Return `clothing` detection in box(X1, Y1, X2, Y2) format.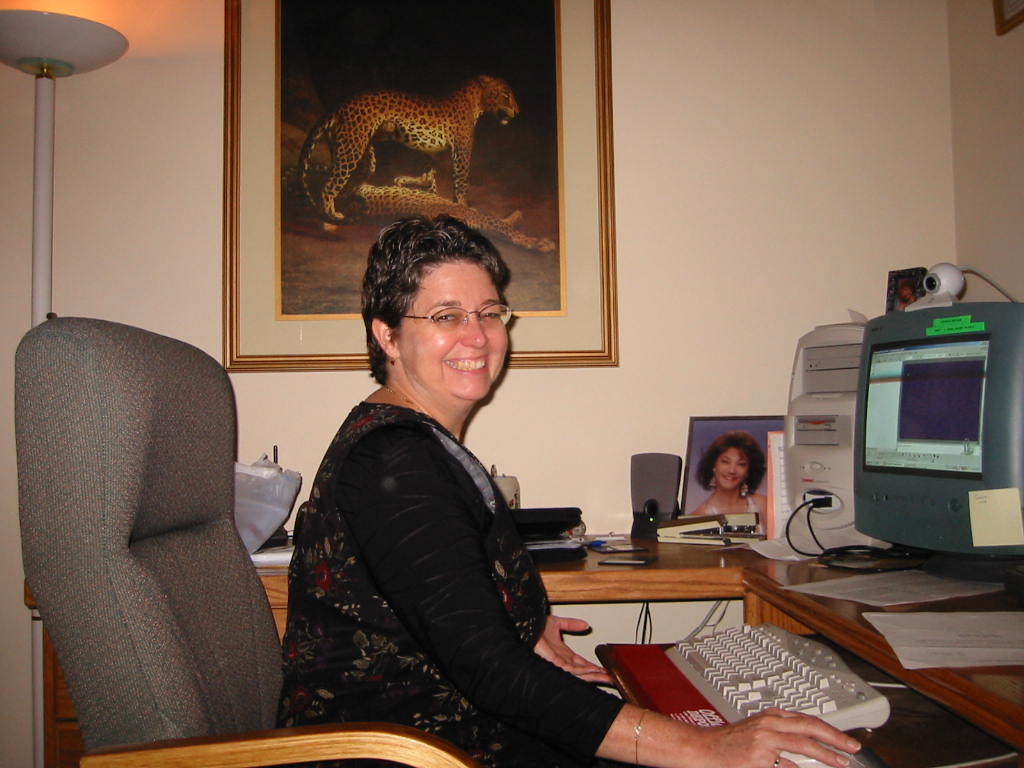
box(710, 492, 767, 538).
